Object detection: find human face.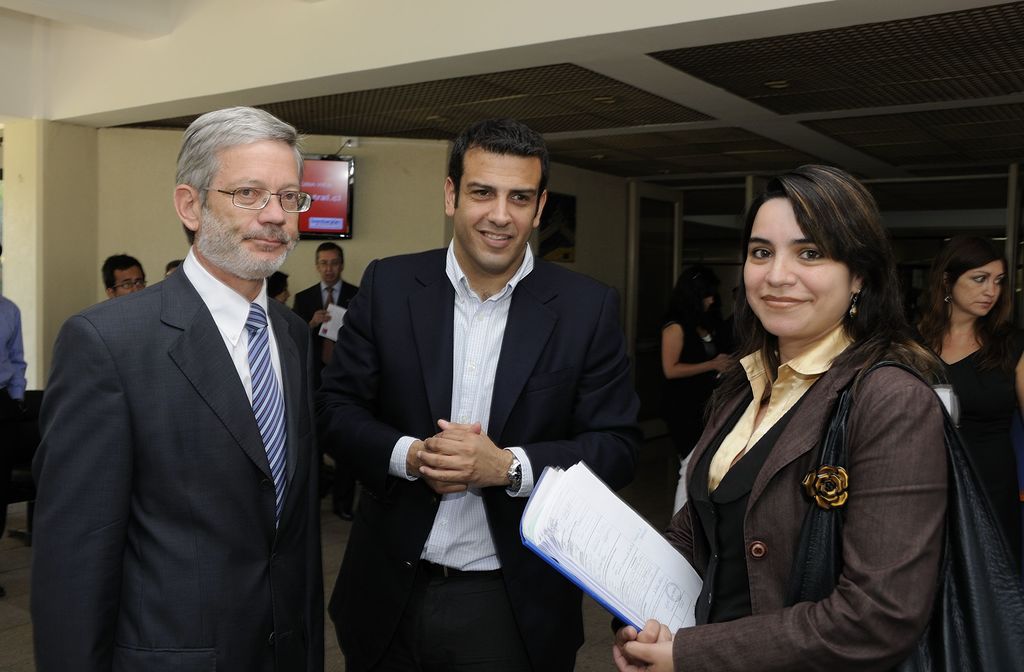
(113,262,147,299).
